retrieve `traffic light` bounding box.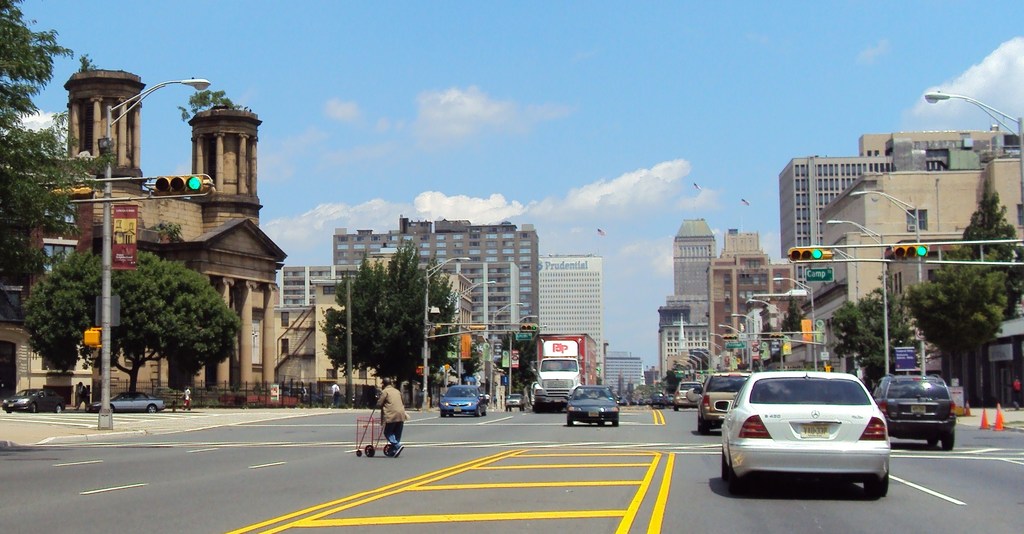
Bounding box: 459,331,473,362.
